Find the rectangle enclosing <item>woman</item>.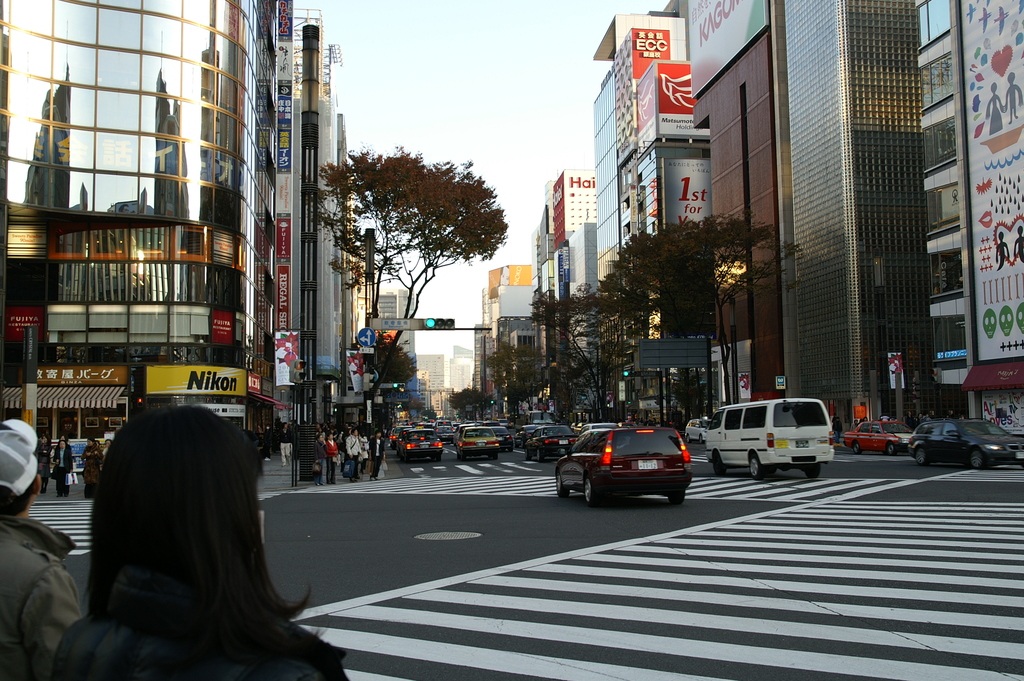
<region>52, 438, 72, 497</region>.
